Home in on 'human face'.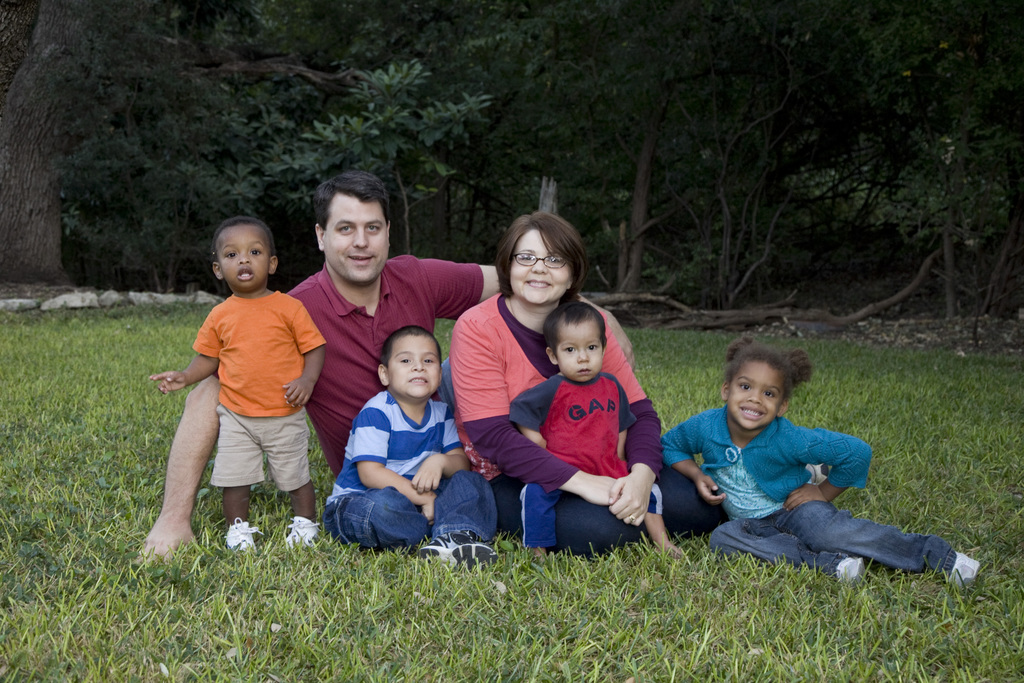
Homed in at 556,318,605,384.
